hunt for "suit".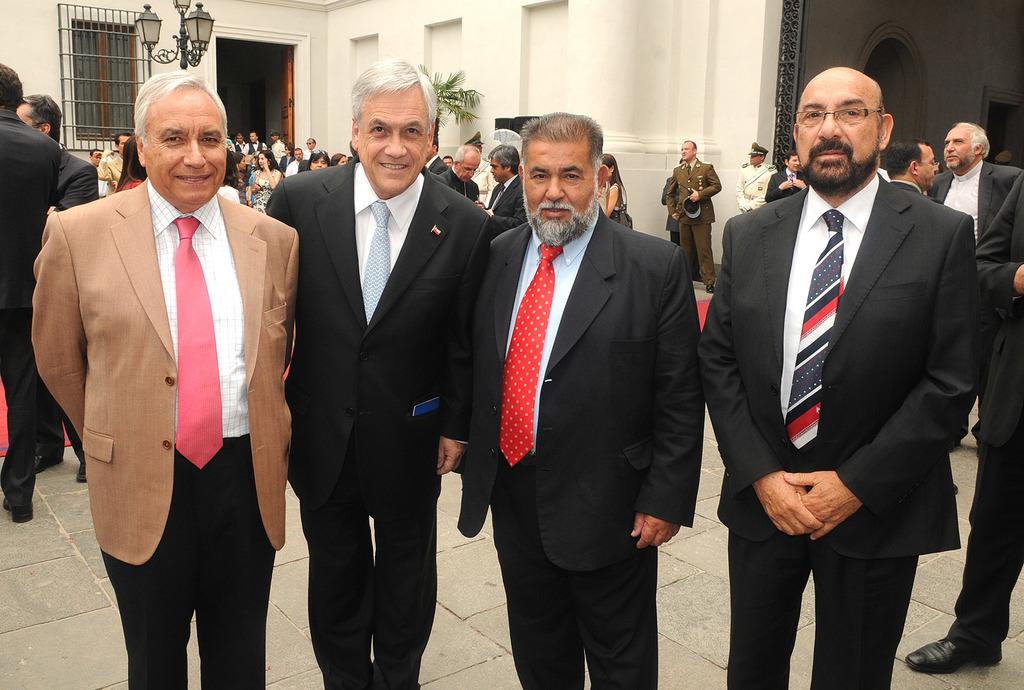
Hunted down at (975, 170, 1023, 646).
